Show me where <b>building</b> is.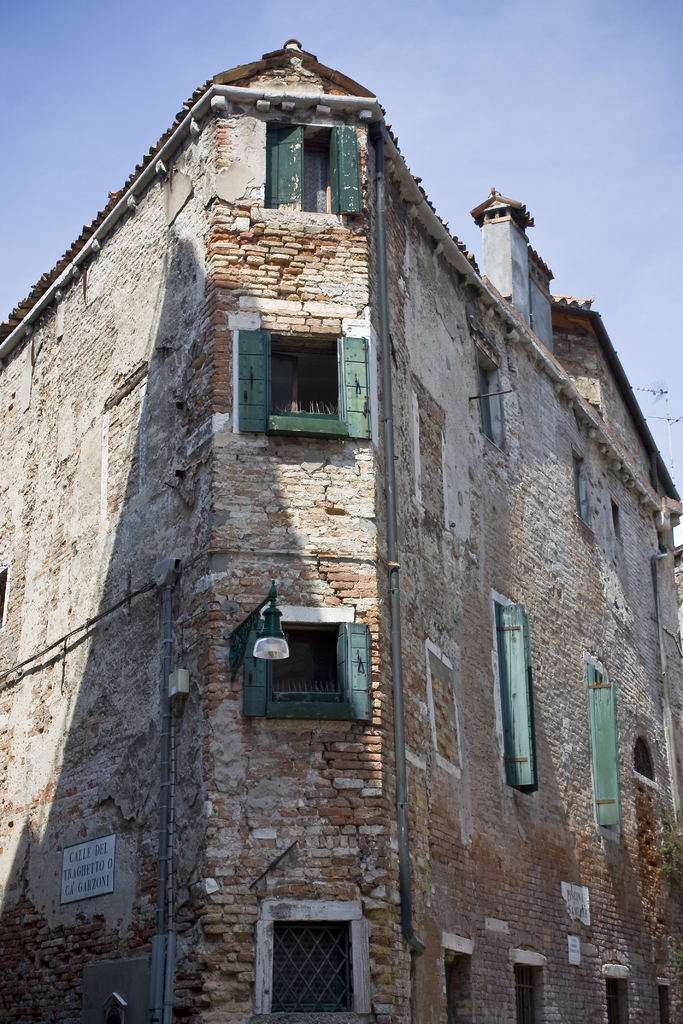
<b>building</b> is at bbox=[0, 42, 682, 1023].
